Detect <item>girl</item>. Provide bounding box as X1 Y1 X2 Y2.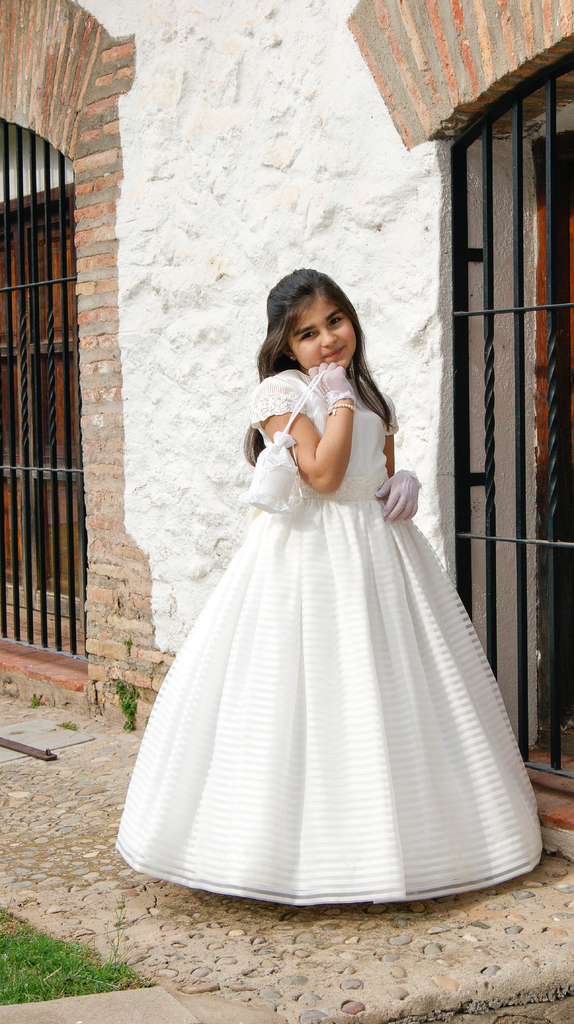
106 266 548 909.
